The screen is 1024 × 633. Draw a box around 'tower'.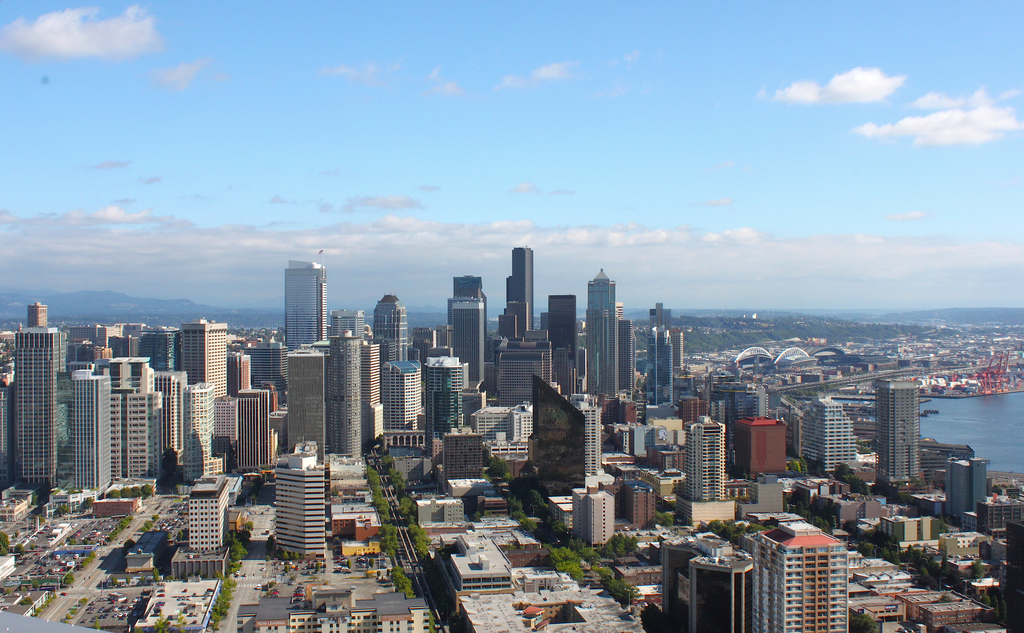
<box>580,274,621,388</box>.
